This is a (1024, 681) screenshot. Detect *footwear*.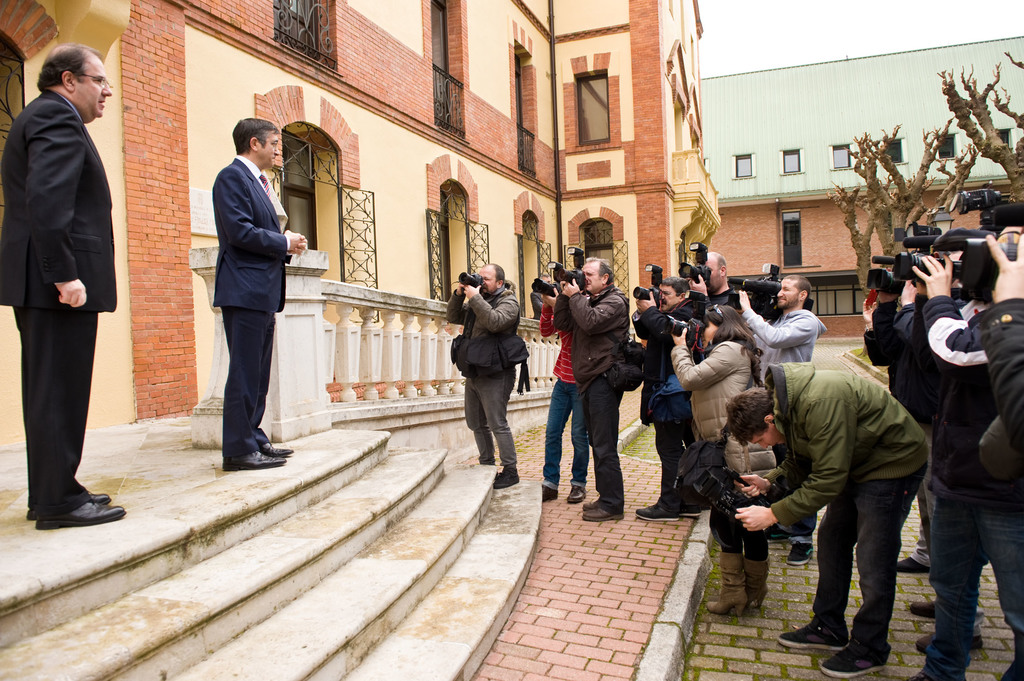
pyautogui.locateOnScreen(786, 538, 816, 568).
